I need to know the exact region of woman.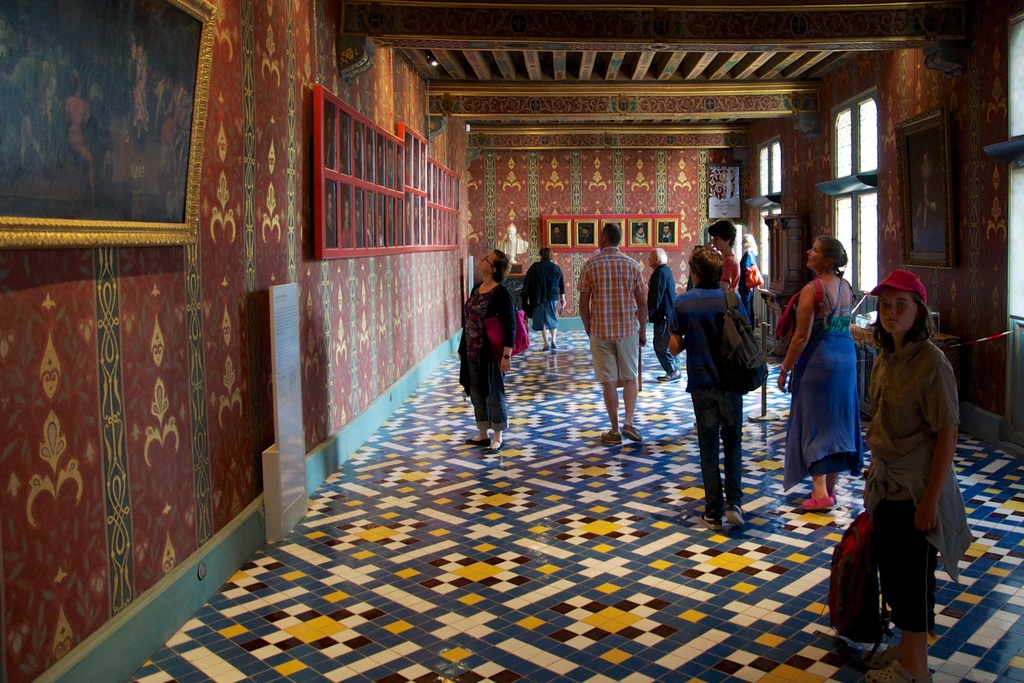
Region: [850,270,972,682].
